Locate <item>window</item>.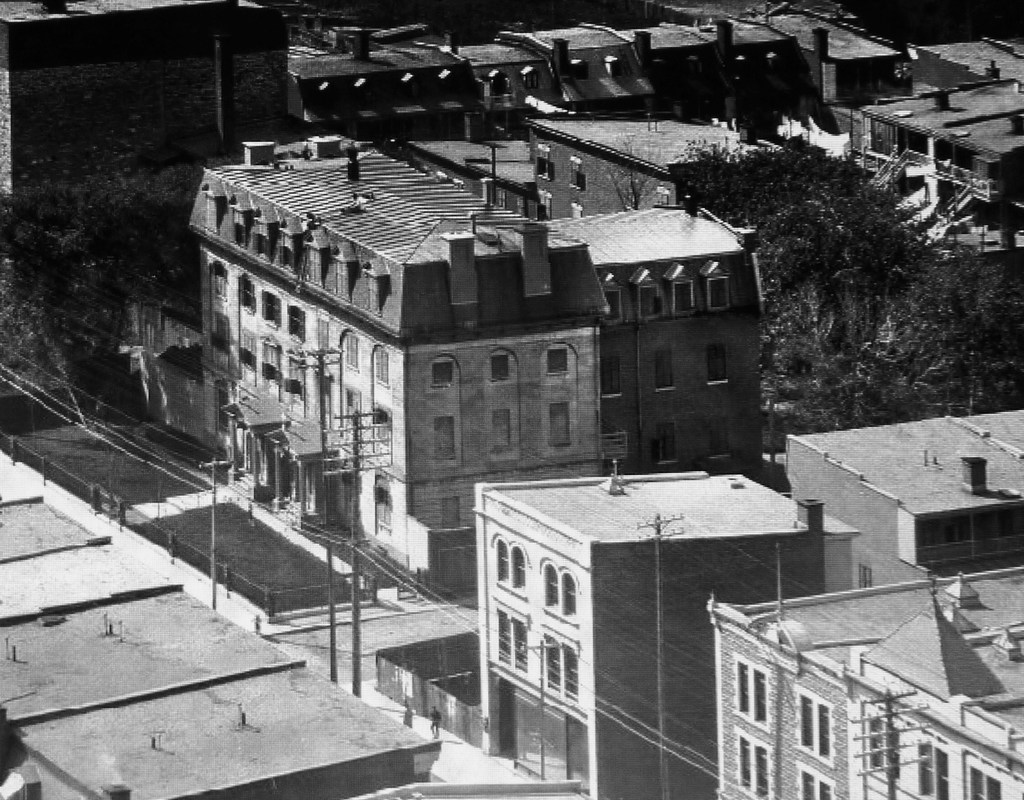
Bounding box: pyautogui.locateOnScreen(234, 270, 252, 307).
